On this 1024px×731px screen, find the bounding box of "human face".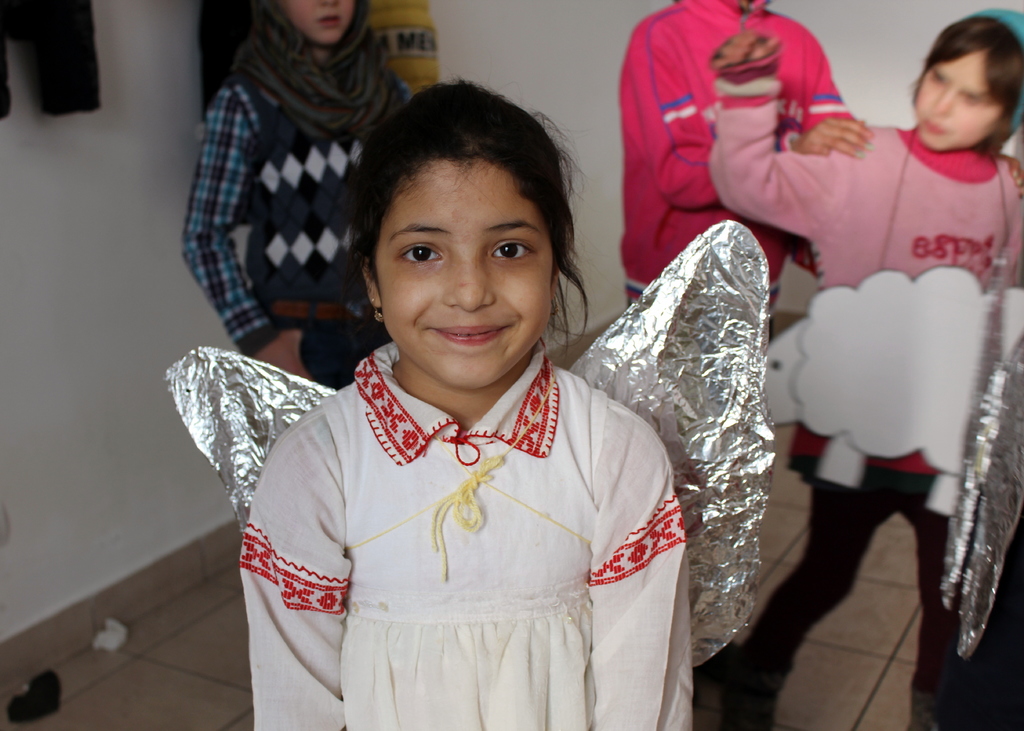
Bounding box: 372,158,552,392.
